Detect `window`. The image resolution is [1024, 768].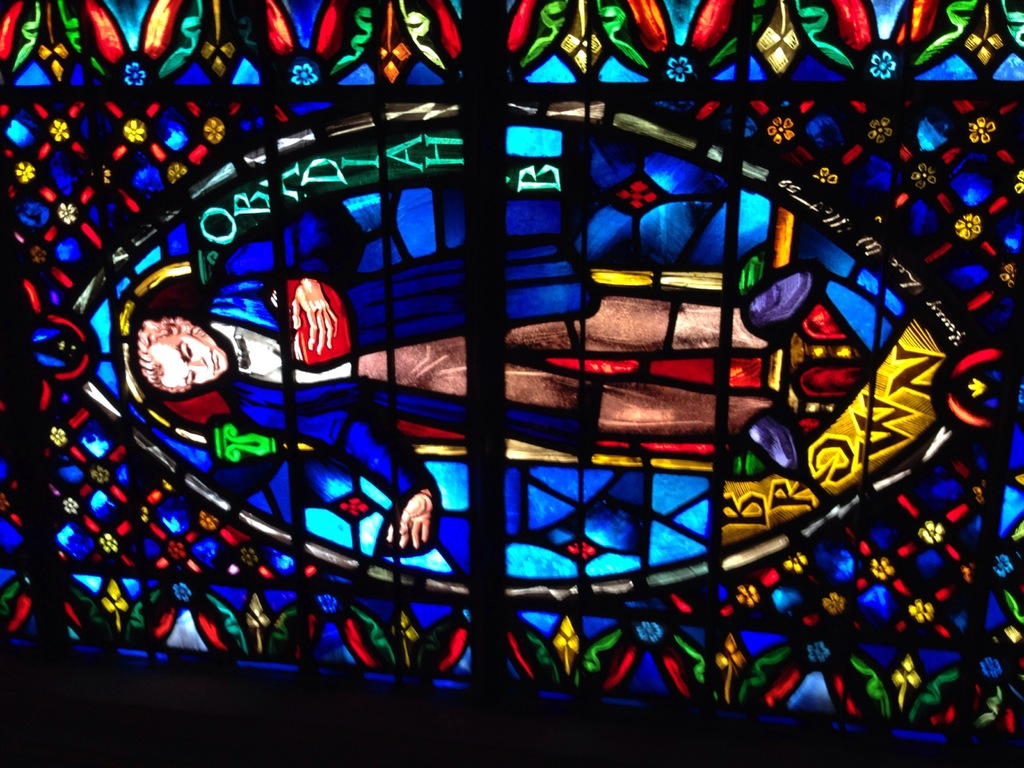
bbox(42, 12, 1023, 748).
